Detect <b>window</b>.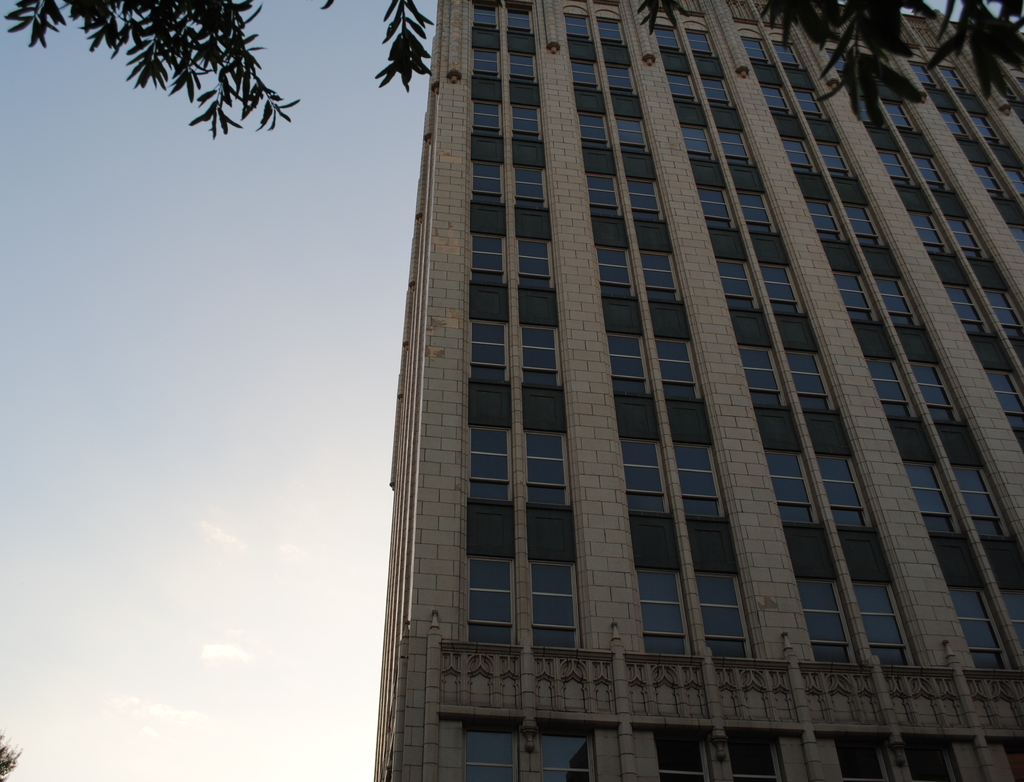
Detected at detection(680, 125, 715, 161).
